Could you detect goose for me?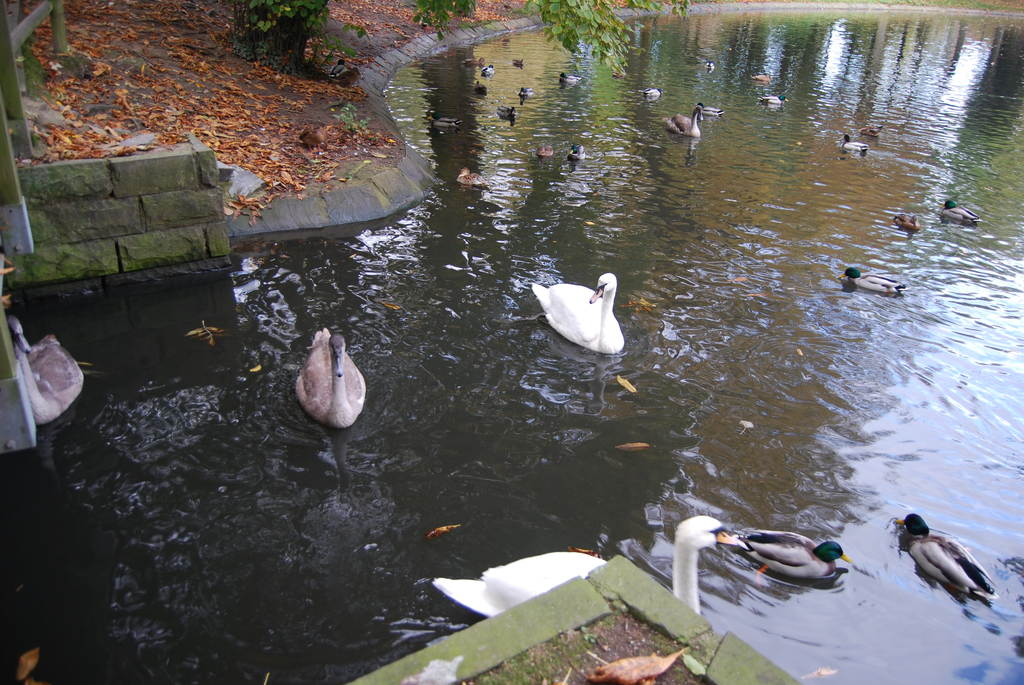
Detection result: <region>837, 265, 906, 296</region>.
